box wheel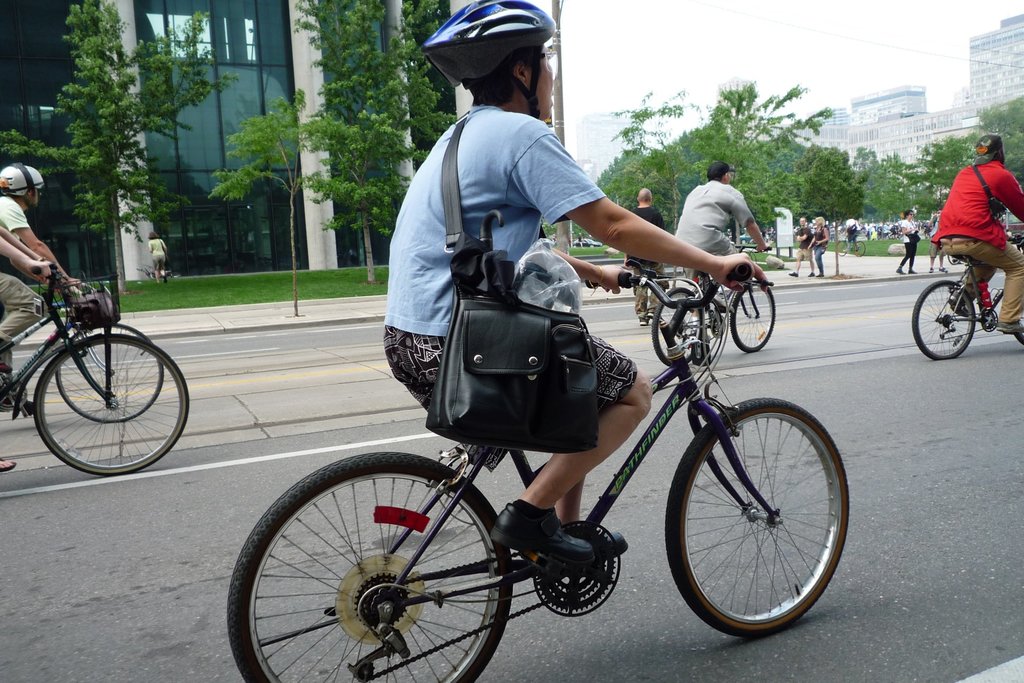
54:323:167:424
